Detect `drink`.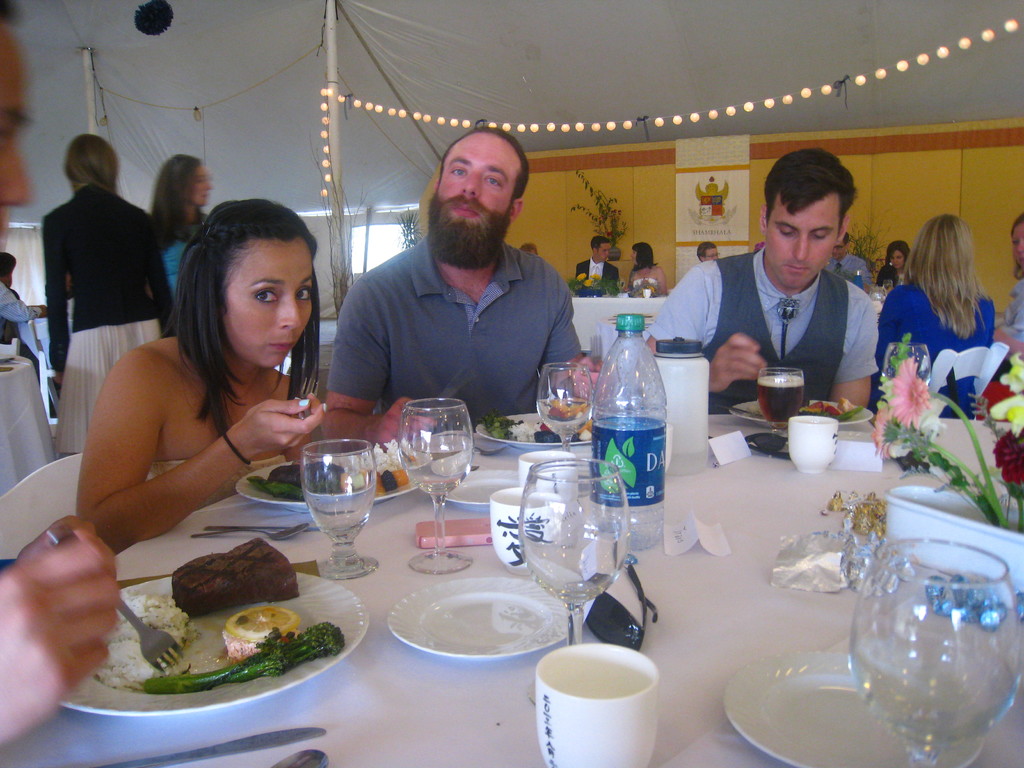
Detected at 399 443 475 501.
